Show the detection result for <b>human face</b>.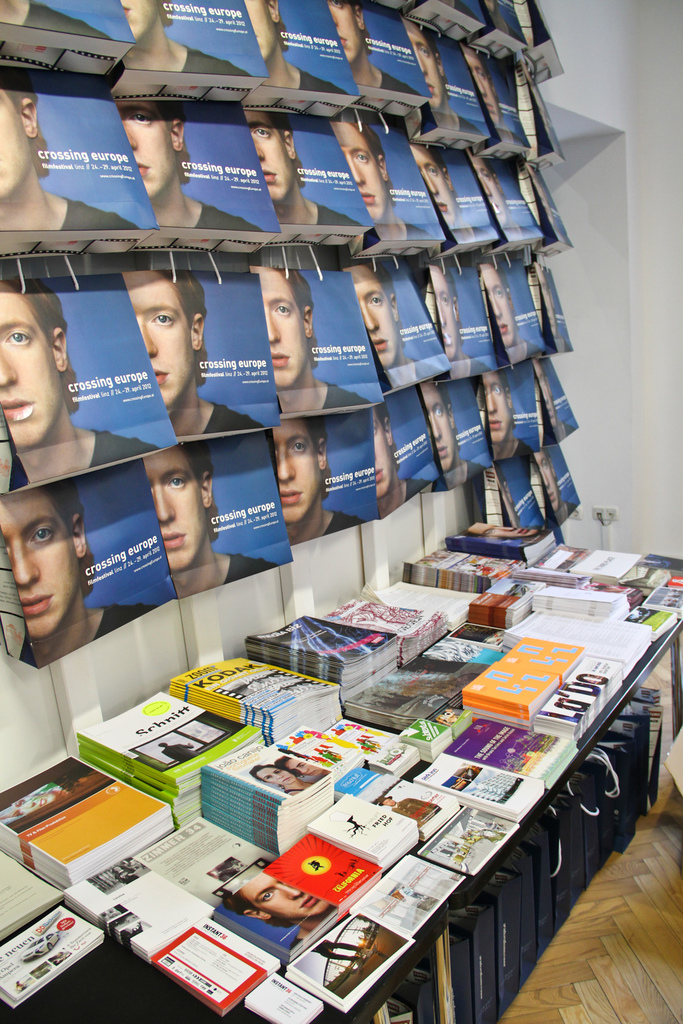
crop(267, 409, 320, 522).
